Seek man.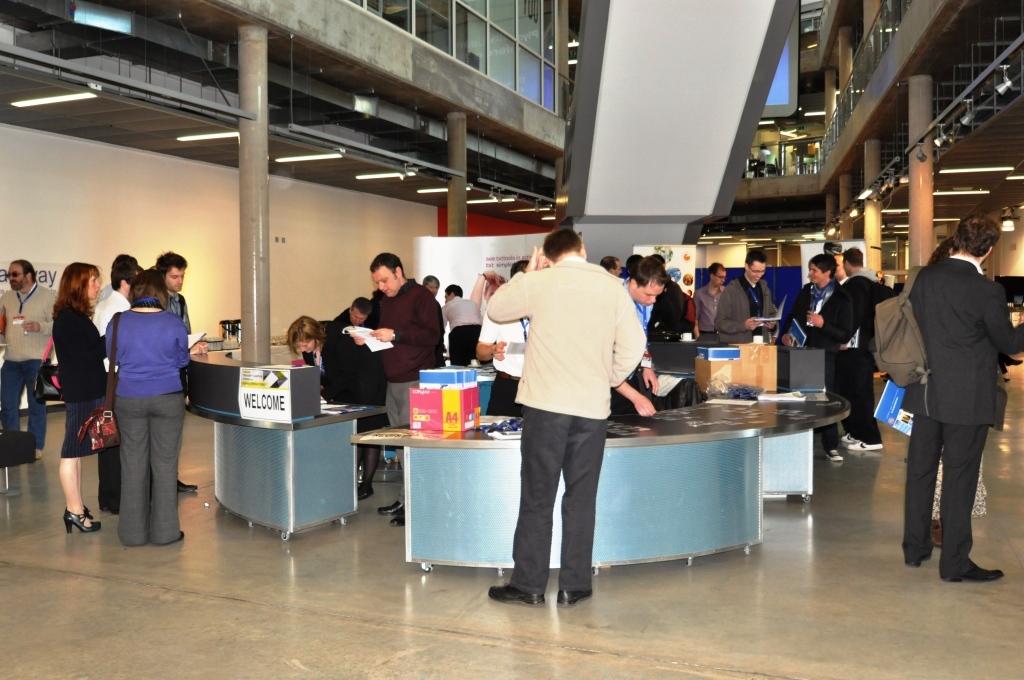
(x1=156, y1=250, x2=195, y2=495).
